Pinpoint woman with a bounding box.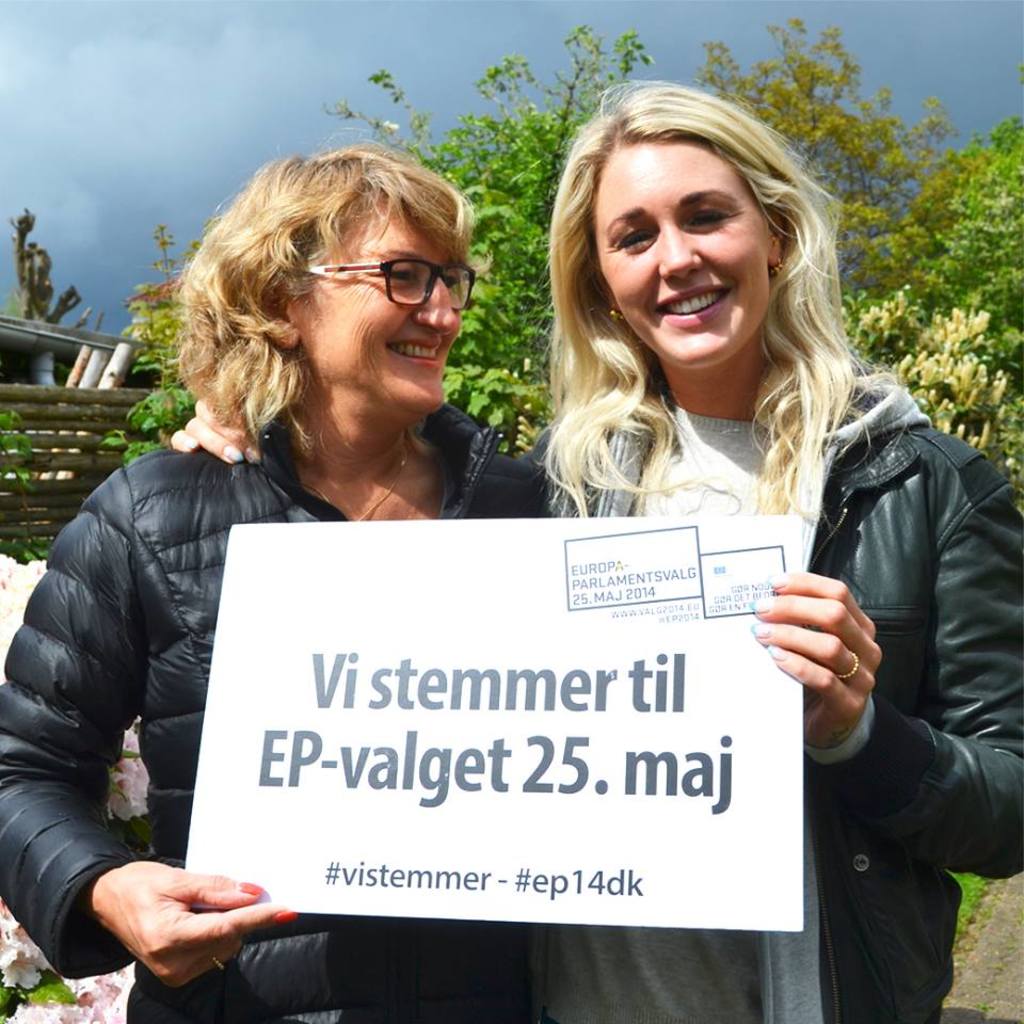
(x1=0, y1=141, x2=557, y2=1023).
